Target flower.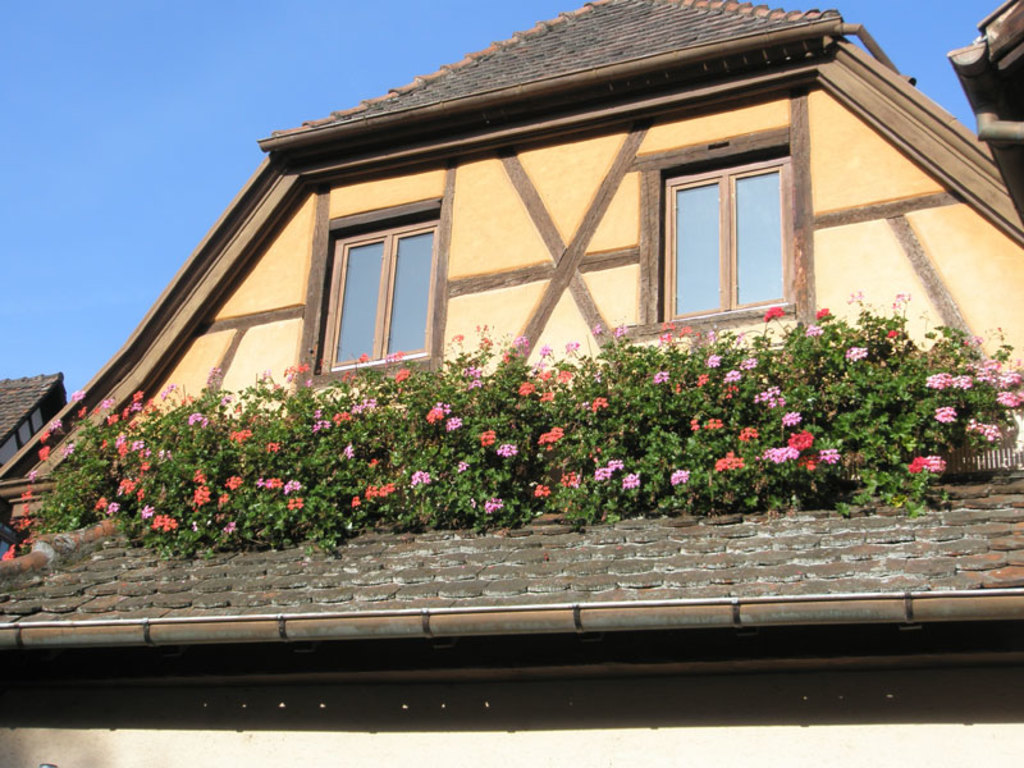
Target region: rect(358, 351, 371, 362).
